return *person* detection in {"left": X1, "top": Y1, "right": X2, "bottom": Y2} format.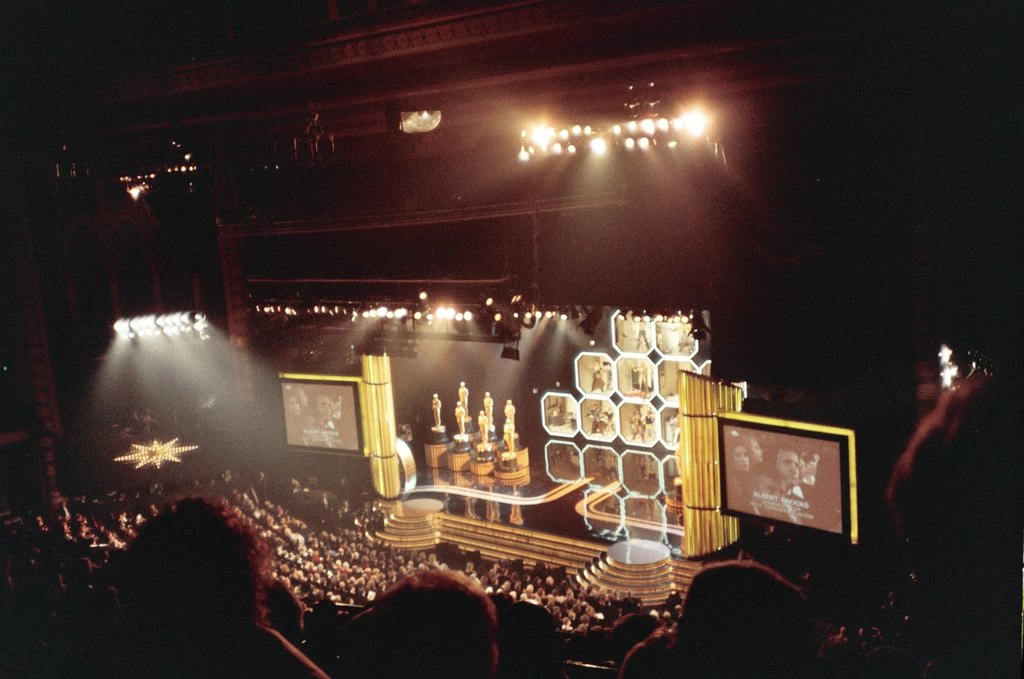
{"left": 431, "top": 396, "right": 441, "bottom": 426}.
